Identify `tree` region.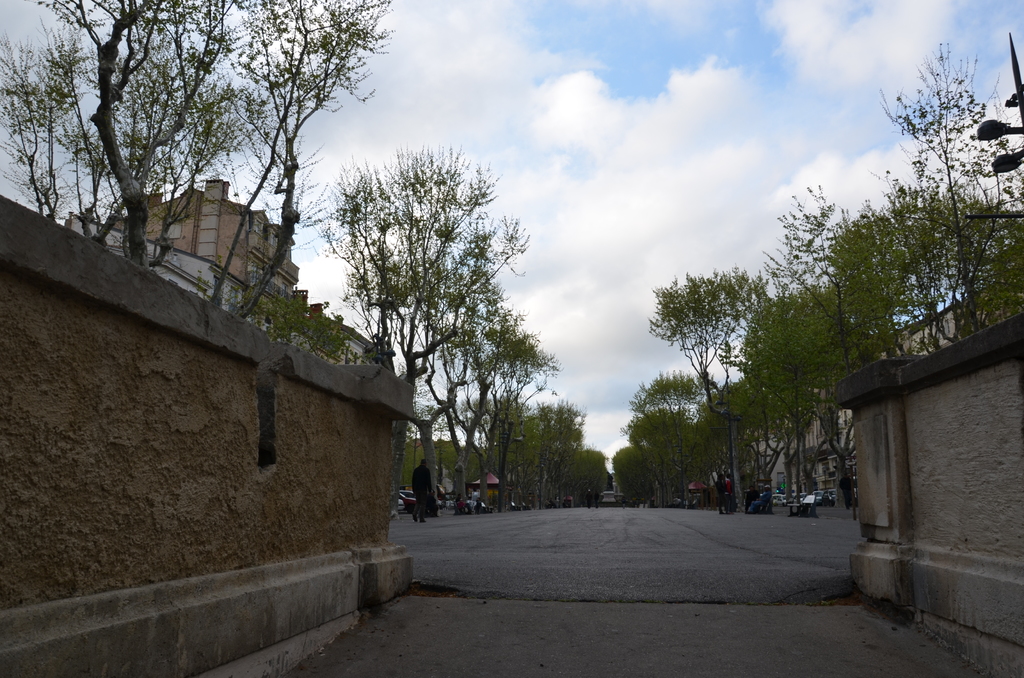
Region: region(745, 181, 926, 391).
